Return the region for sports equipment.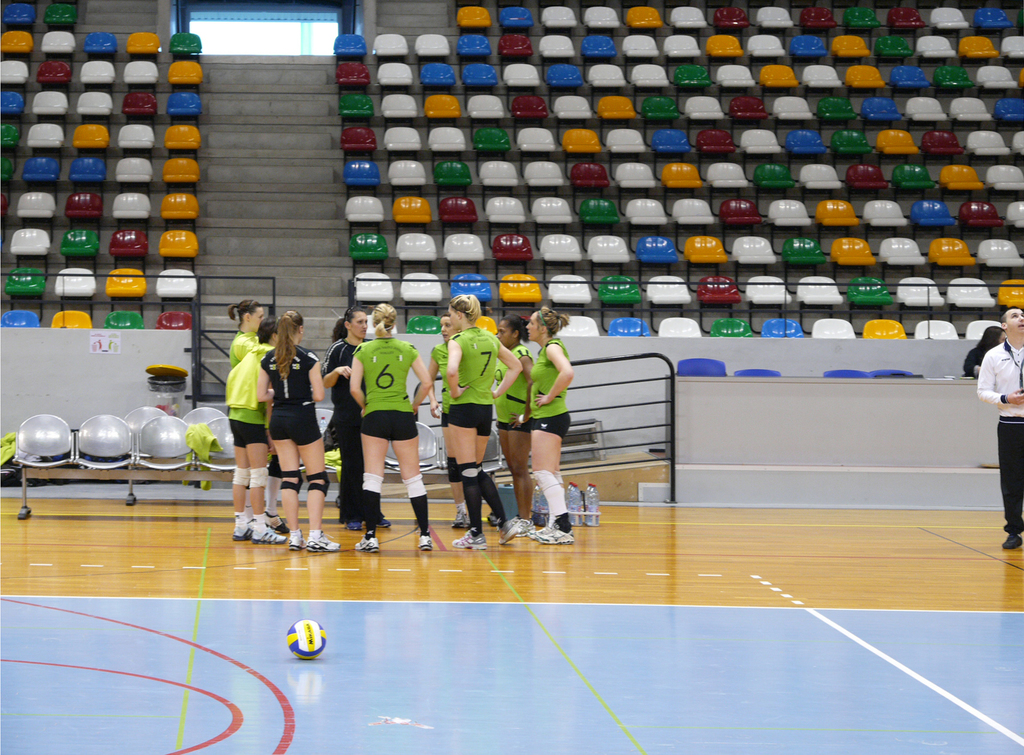
select_region(536, 525, 575, 546).
